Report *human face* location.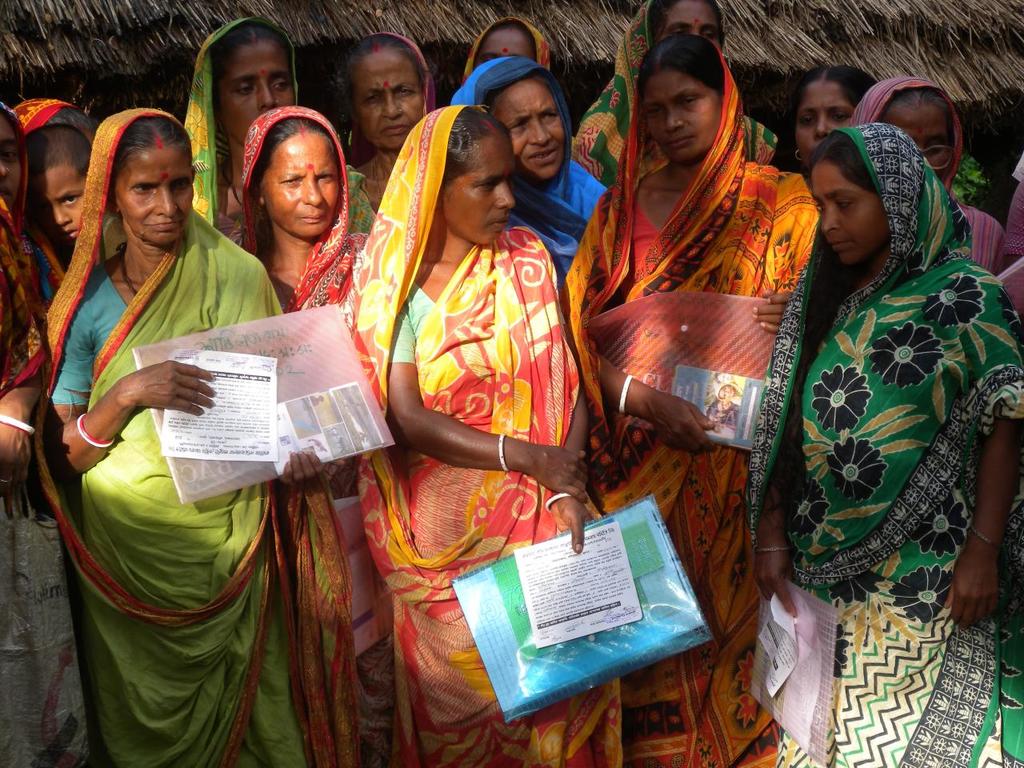
Report: (226,47,294,149).
